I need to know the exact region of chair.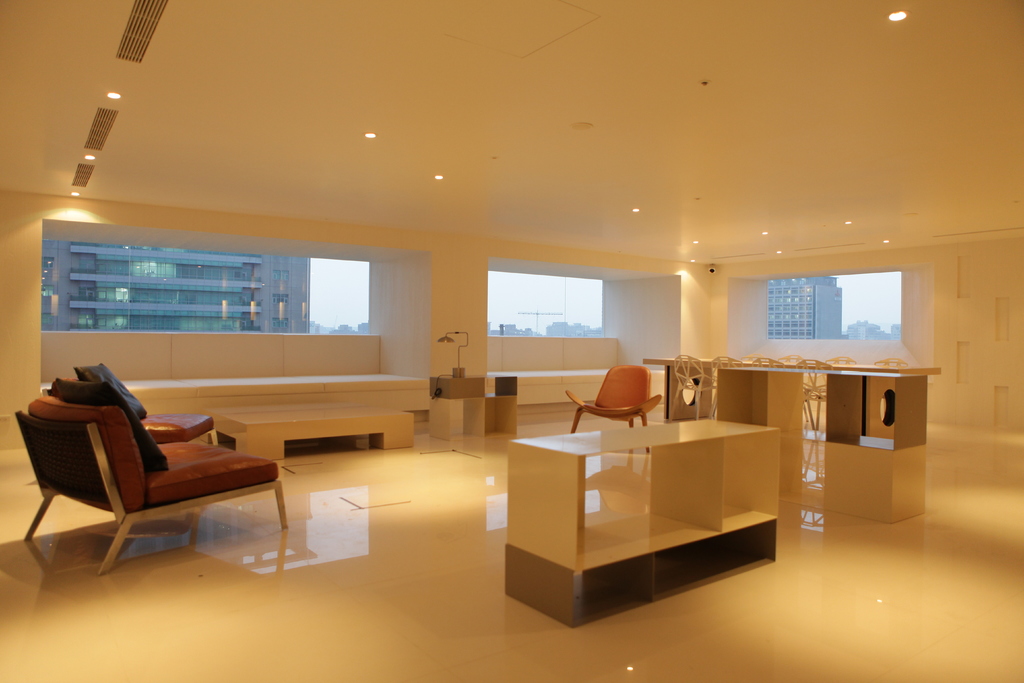
Region: l=706, t=353, r=746, b=416.
